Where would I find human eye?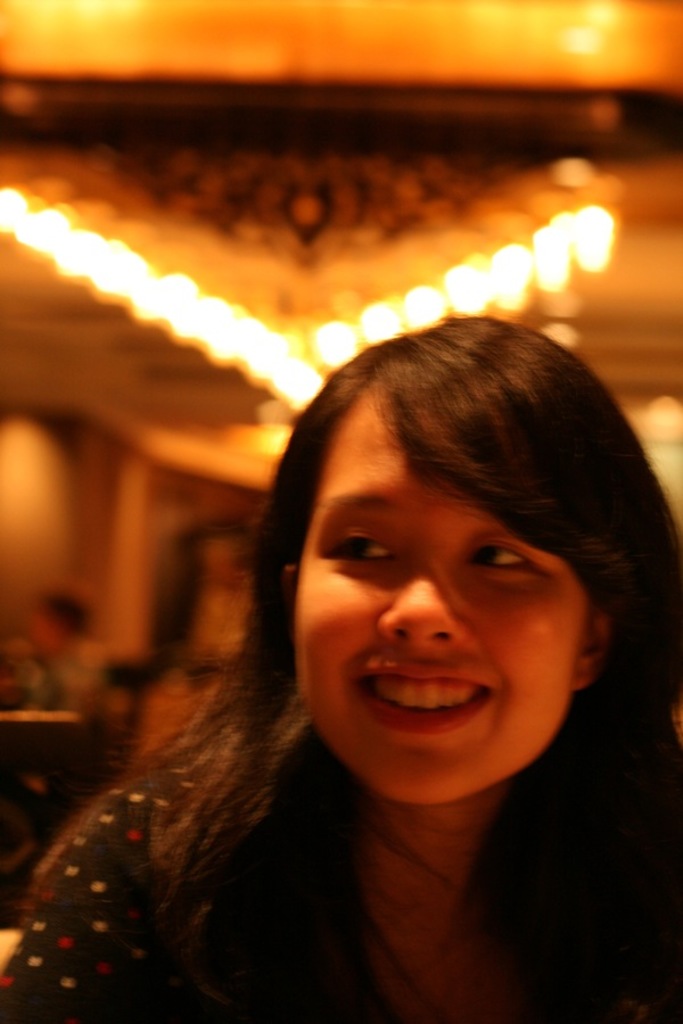
At [left=459, top=530, right=543, bottom=584].
